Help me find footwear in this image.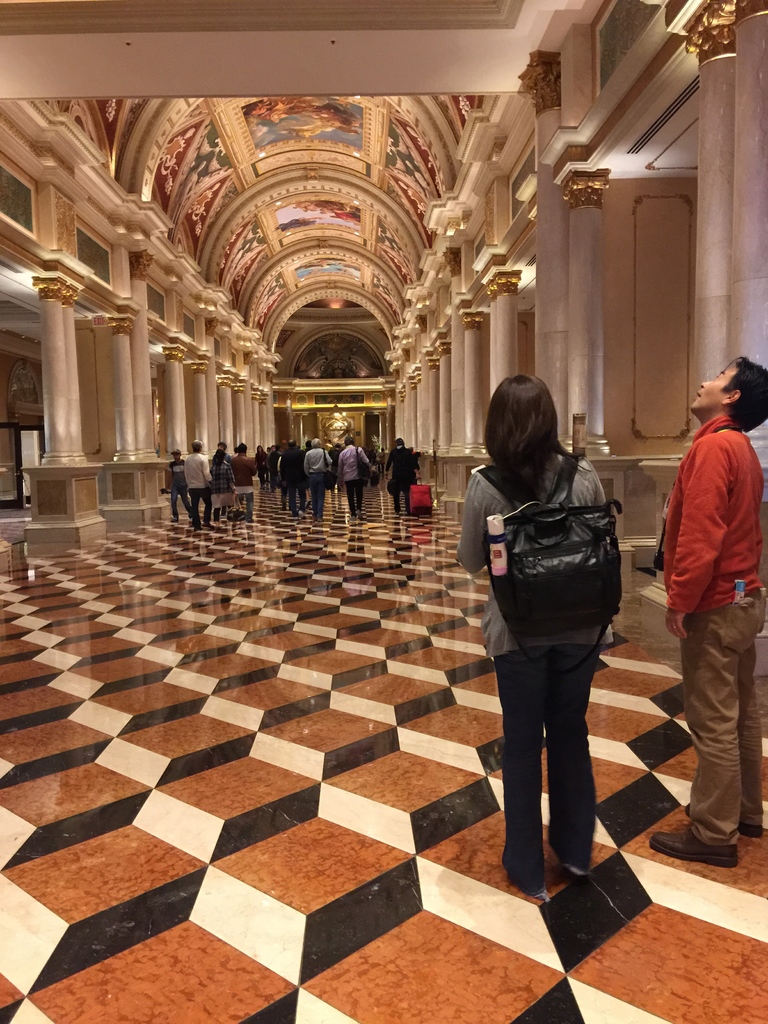
Found it: (left=651, top=828, right=738, bottom=857).
